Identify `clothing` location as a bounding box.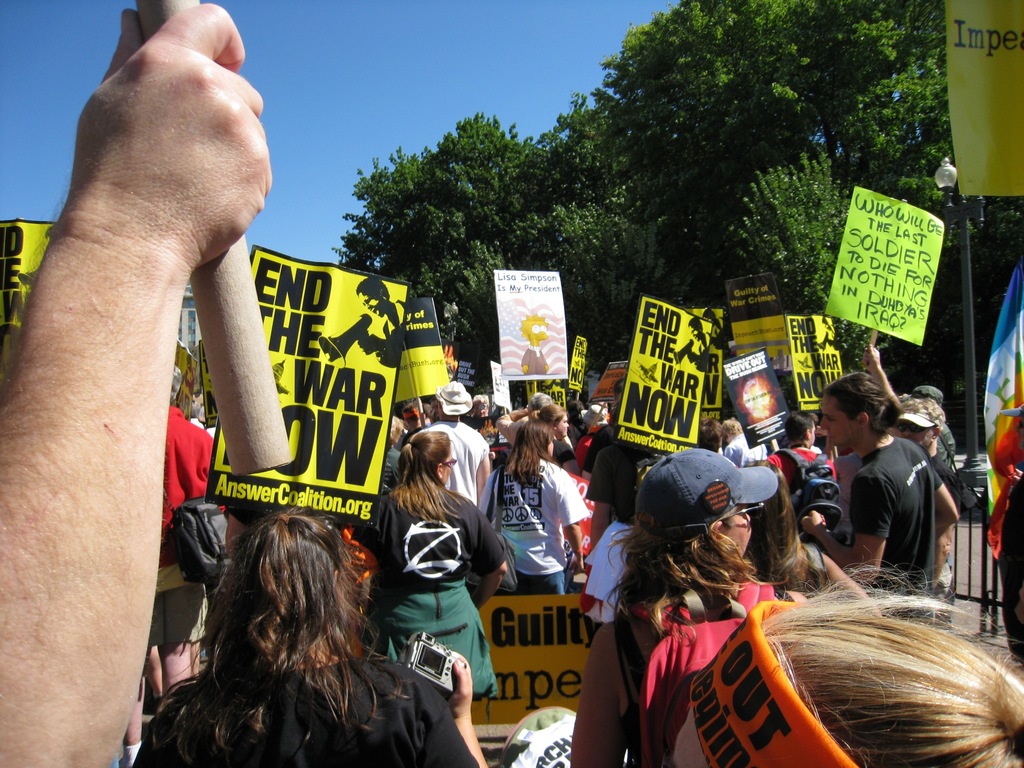
487/457/586/605.
